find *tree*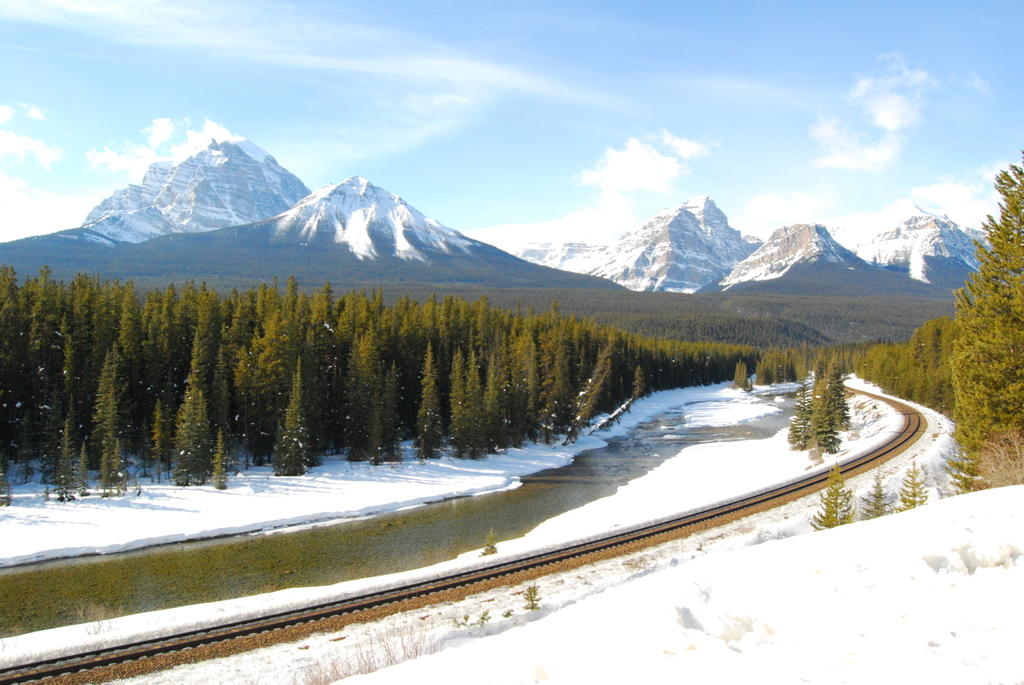
482/299/537/443
